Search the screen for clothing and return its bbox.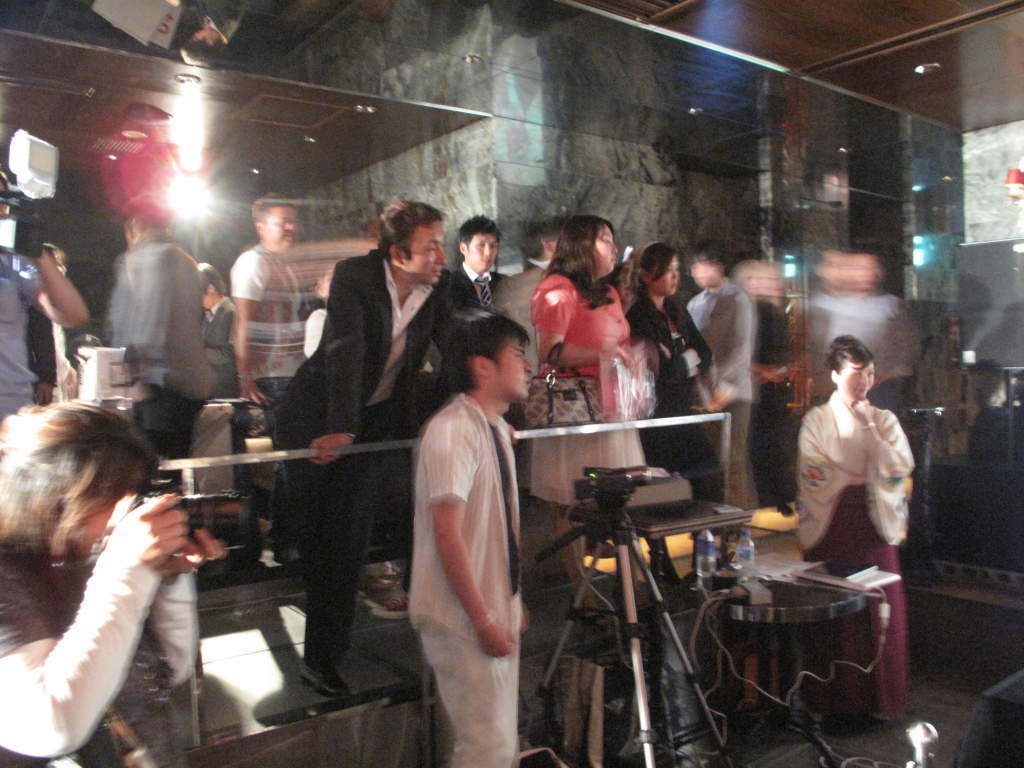
Found: l=631, t=287, r=724, b=505.
